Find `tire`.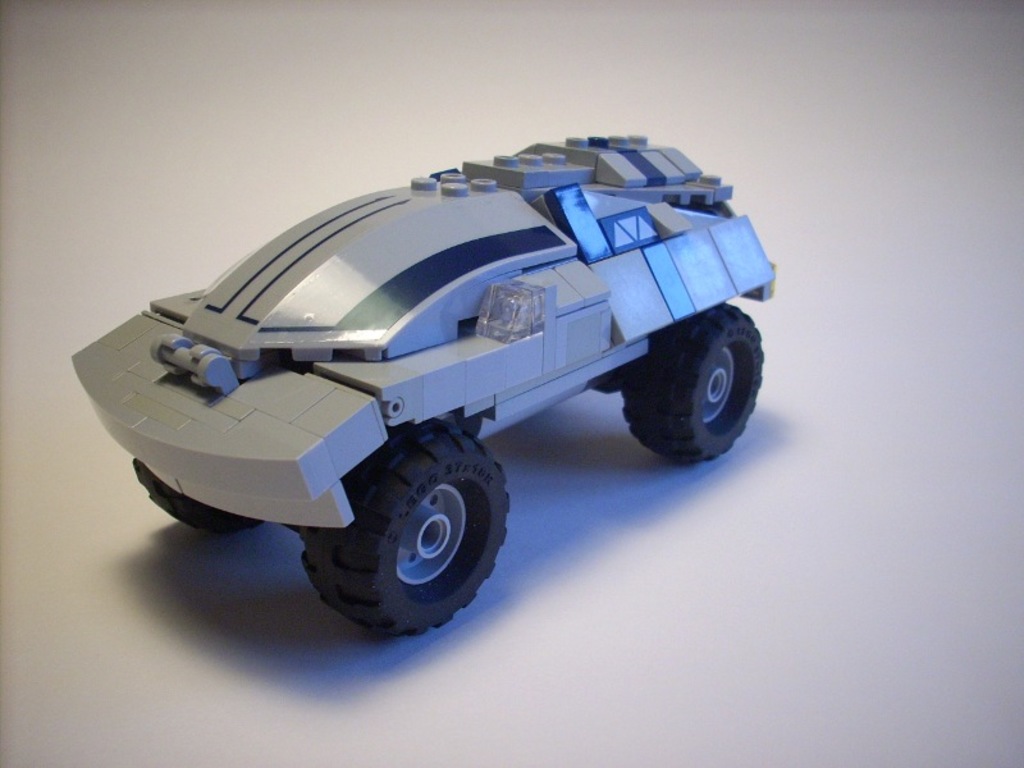
300,433,507,643.
